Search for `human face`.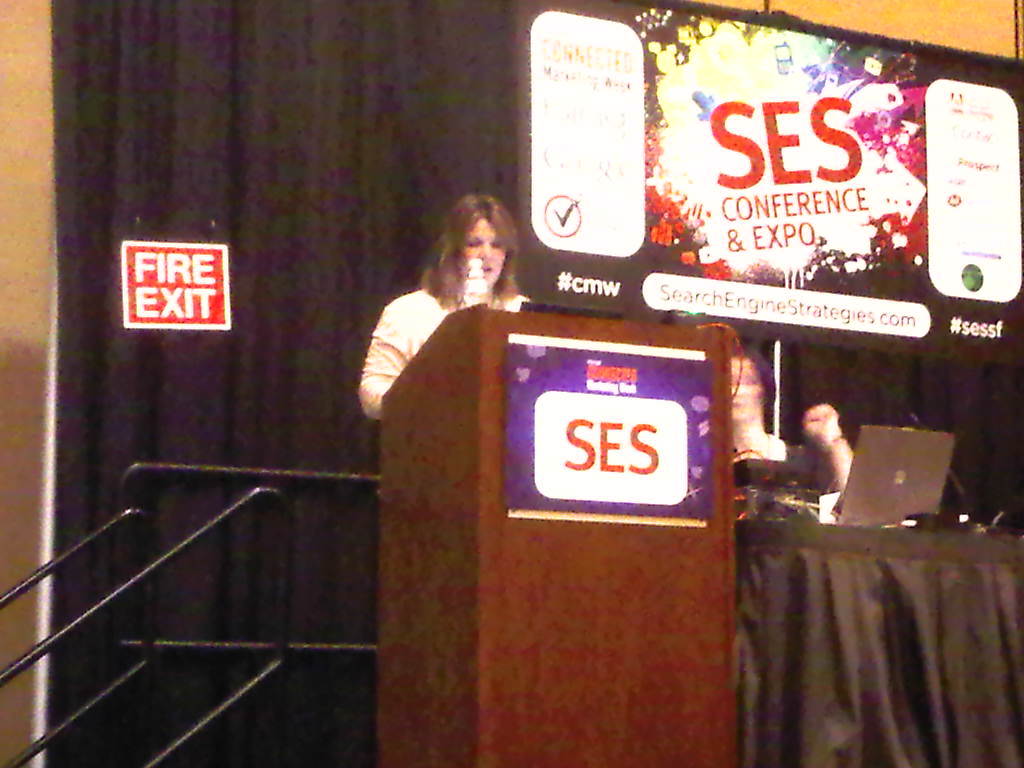
Found at 729,360,760,420.
